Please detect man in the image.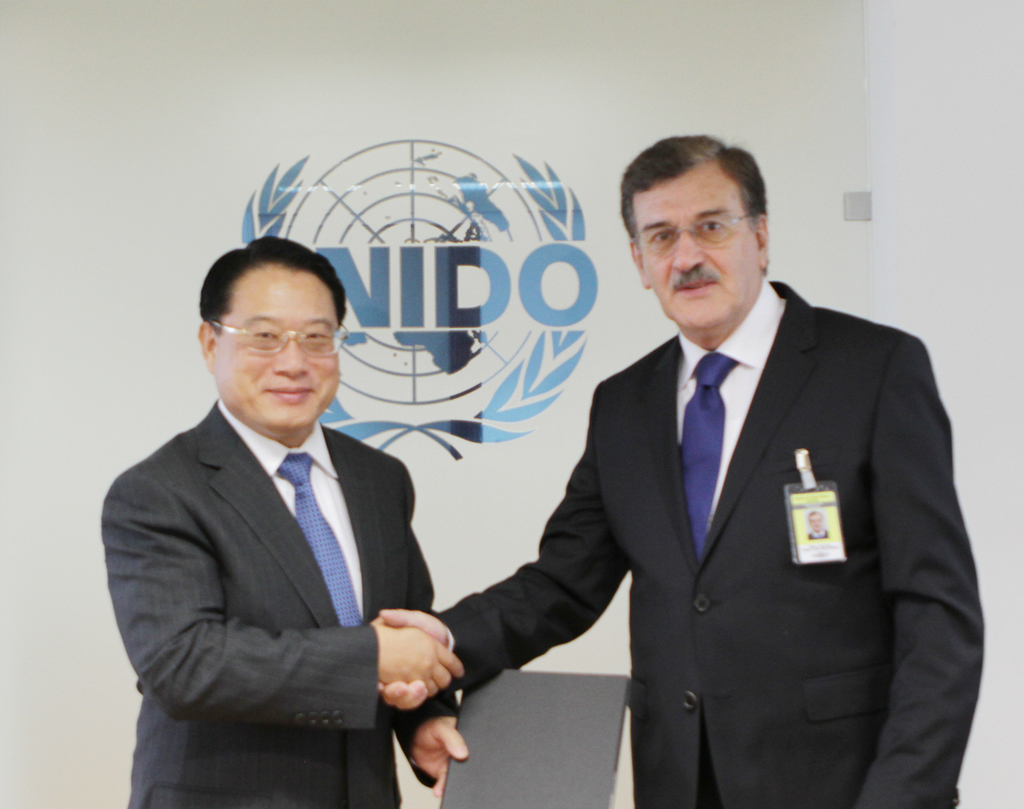
select_region(104, 241, 484, 789).
